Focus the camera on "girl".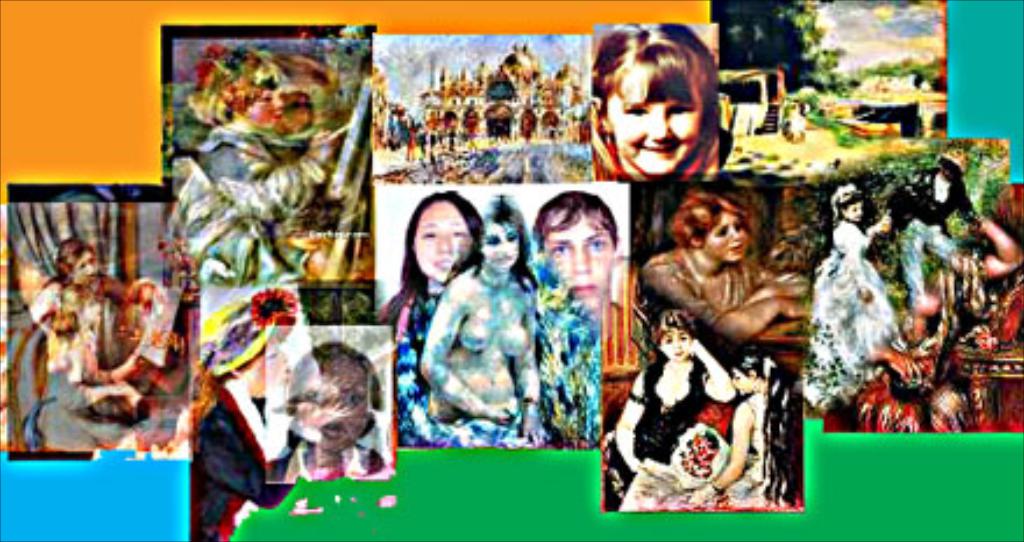
Focus region: bbox=[617, 312, 731, 500].
